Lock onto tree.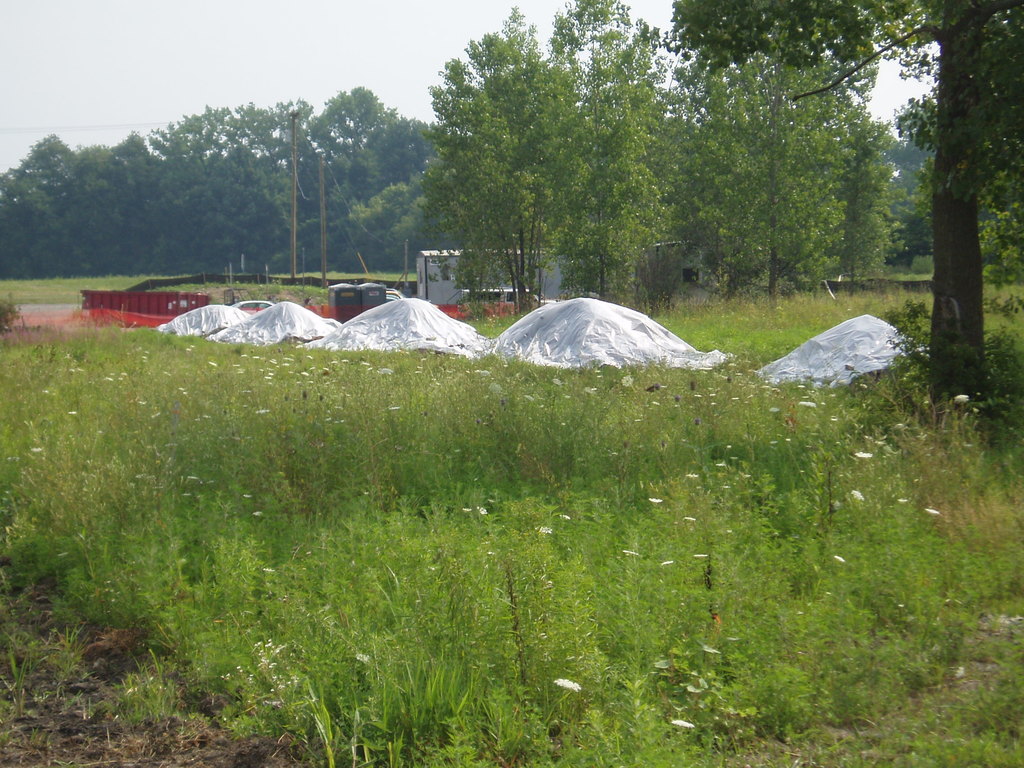
Locked: [x1=0, y1=143, x2=70, y2=285].
